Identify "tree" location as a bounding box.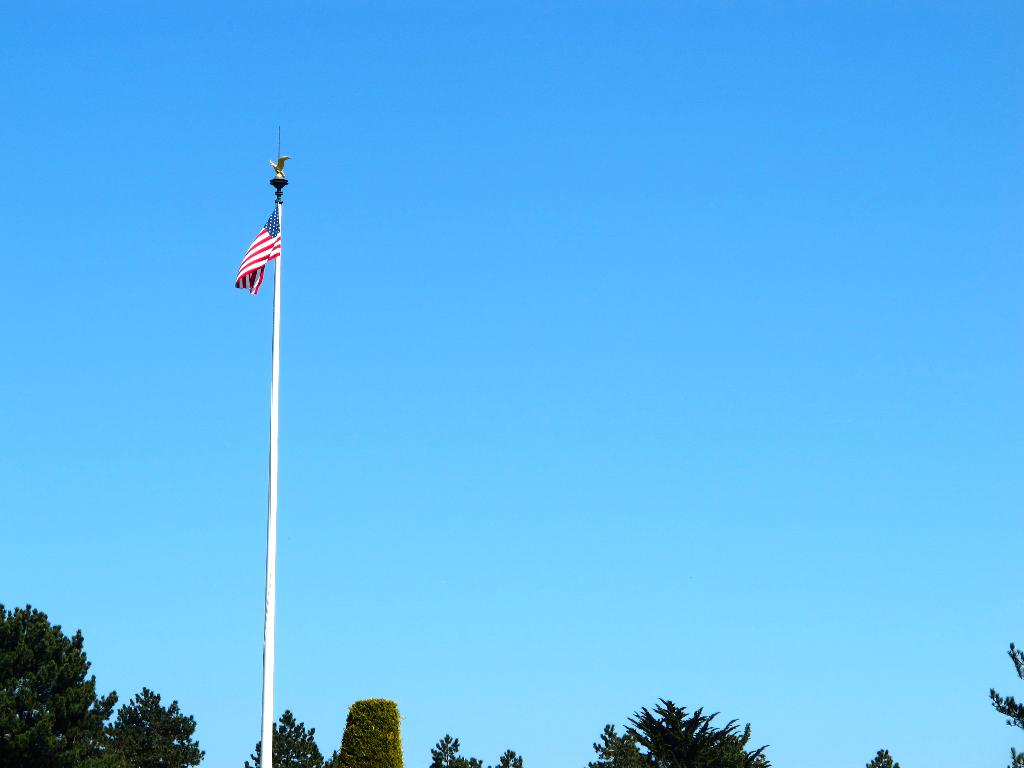
bbox=[427, 726, 529, 767].
